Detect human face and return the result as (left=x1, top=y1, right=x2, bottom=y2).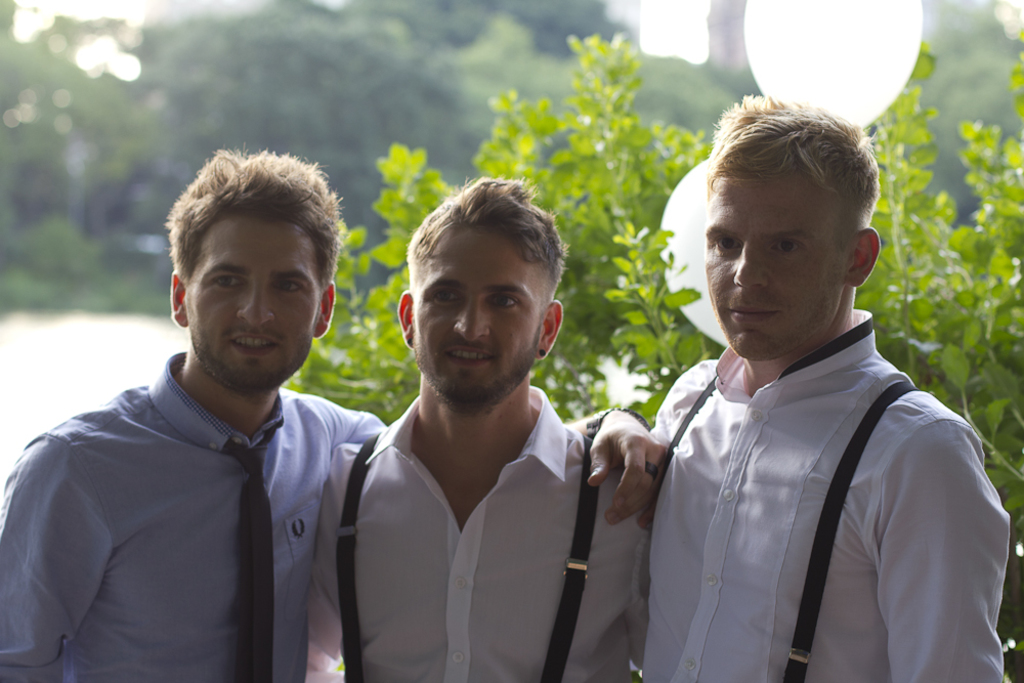
(left=189, top=216, right=318, bottom=389).
